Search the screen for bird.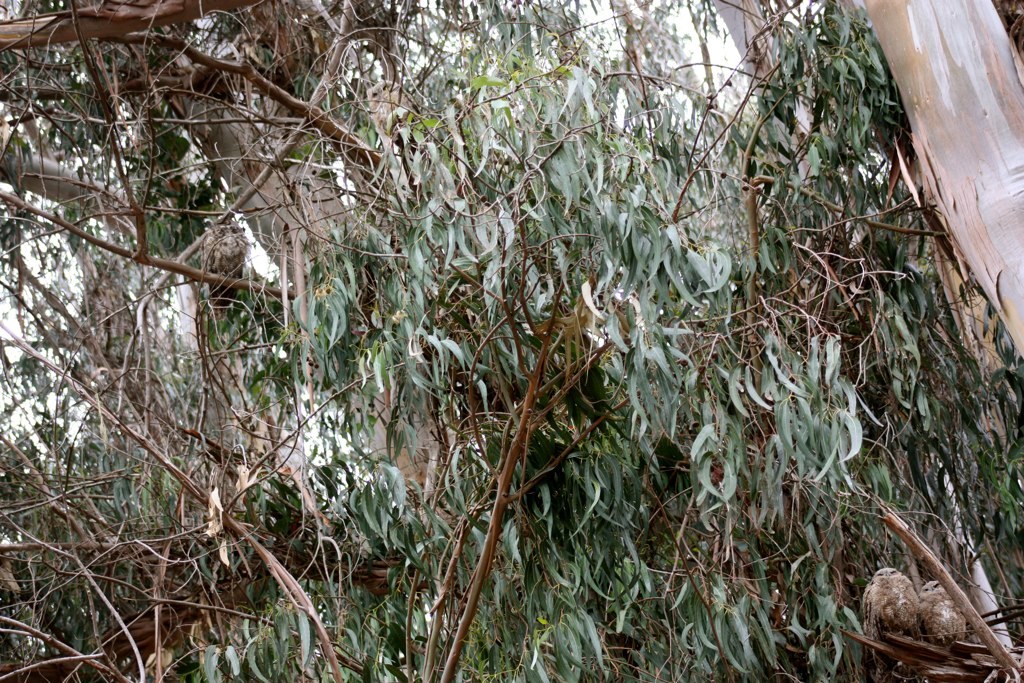
Found at left=918, top=576, right=964, bottom=648.
